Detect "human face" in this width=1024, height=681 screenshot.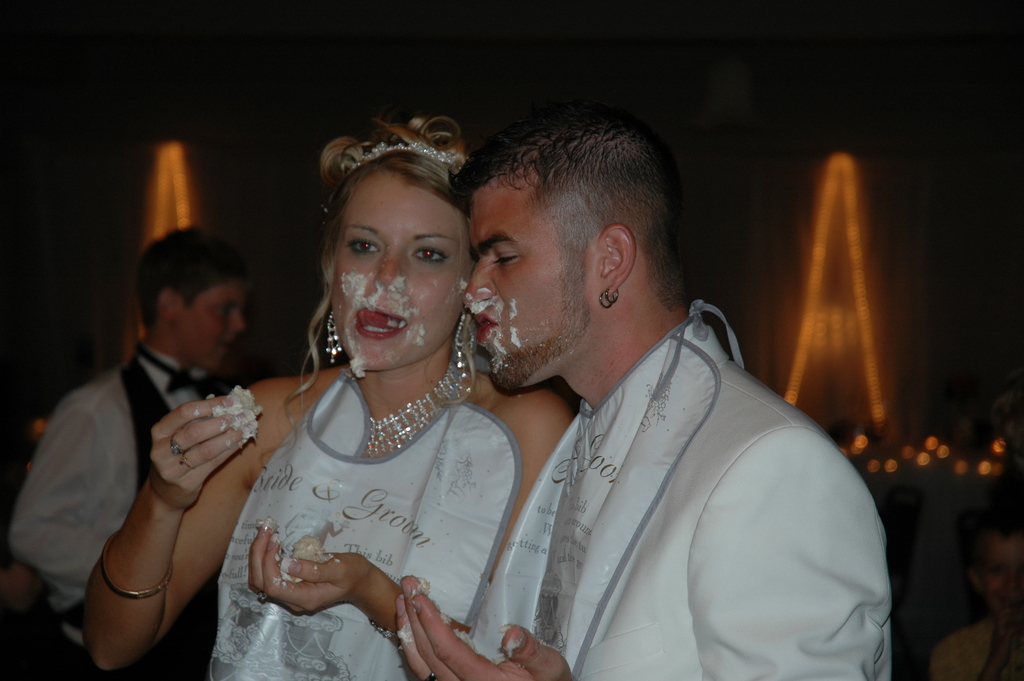
Detection: [left=162, top=285, right=239, bottom=368].
